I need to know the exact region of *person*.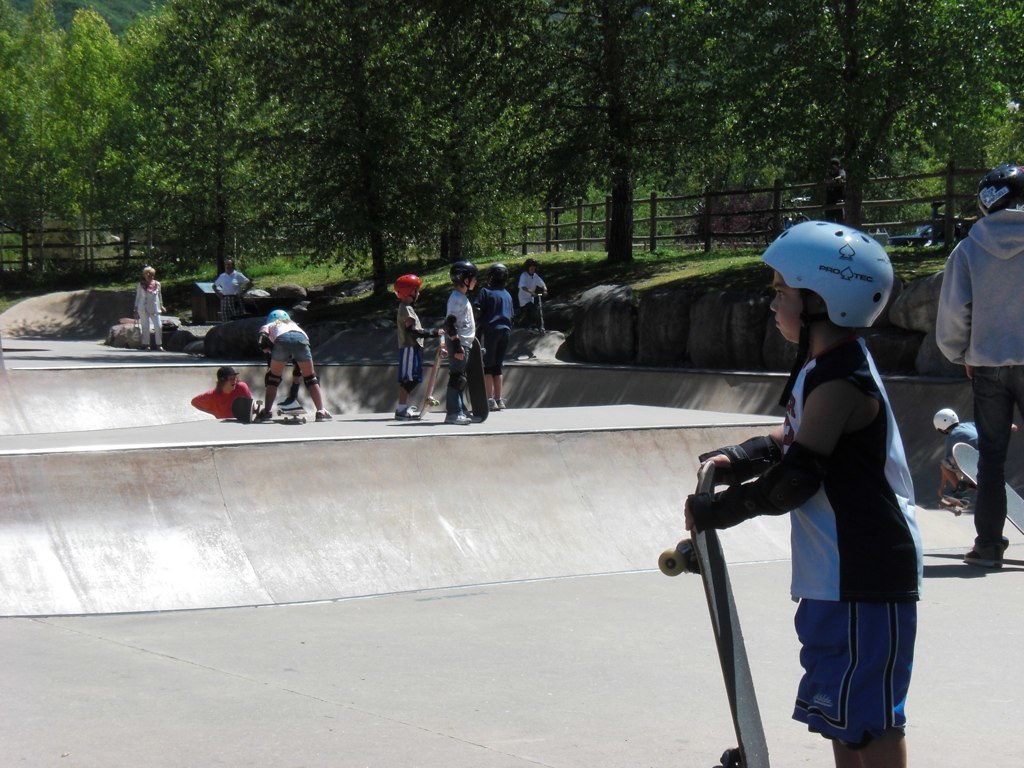
Region: 443 263 481 426.
